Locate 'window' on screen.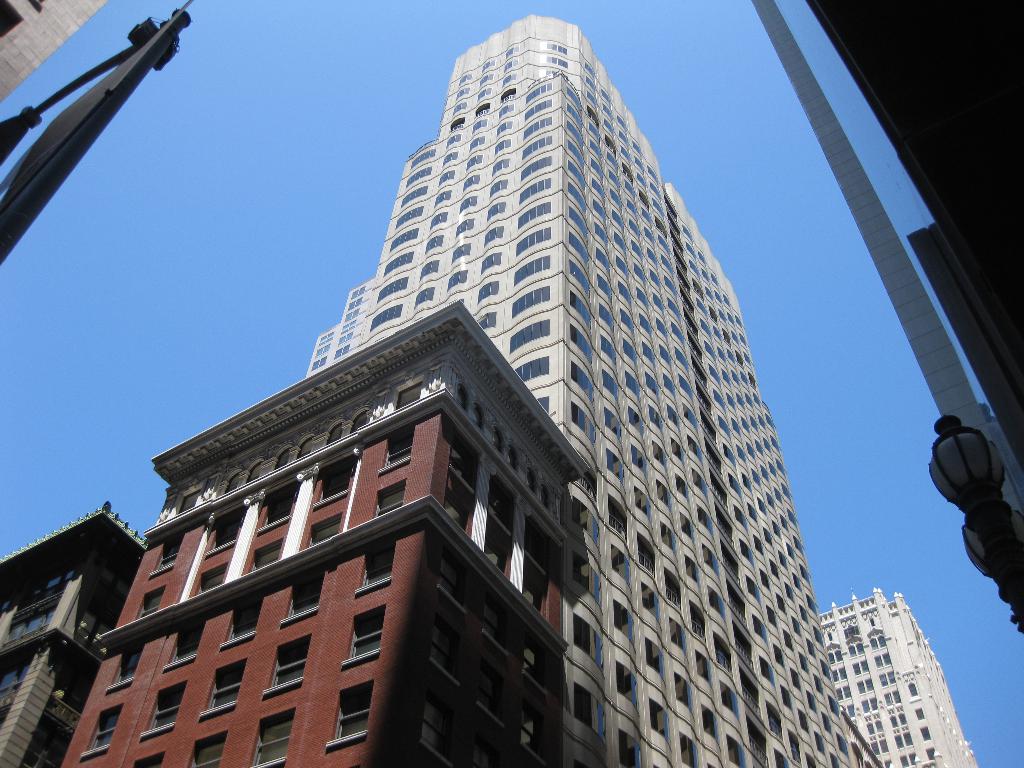
On screen at locate(609, 544, 631, 588).
